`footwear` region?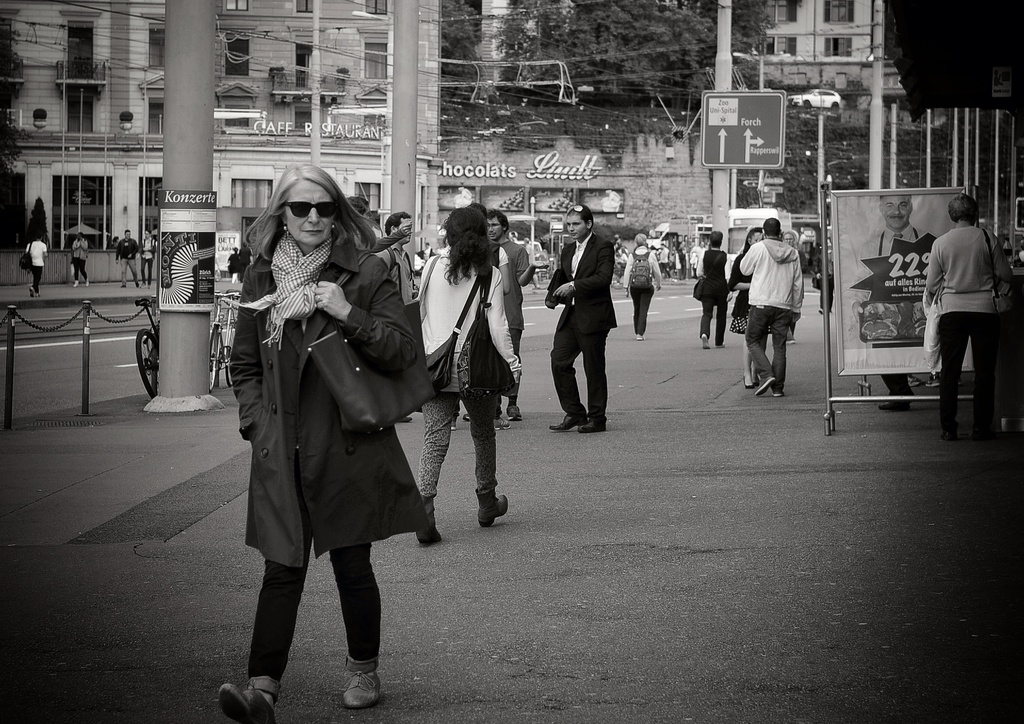
(x1=220, y1=675, x2=279, y2=723)
